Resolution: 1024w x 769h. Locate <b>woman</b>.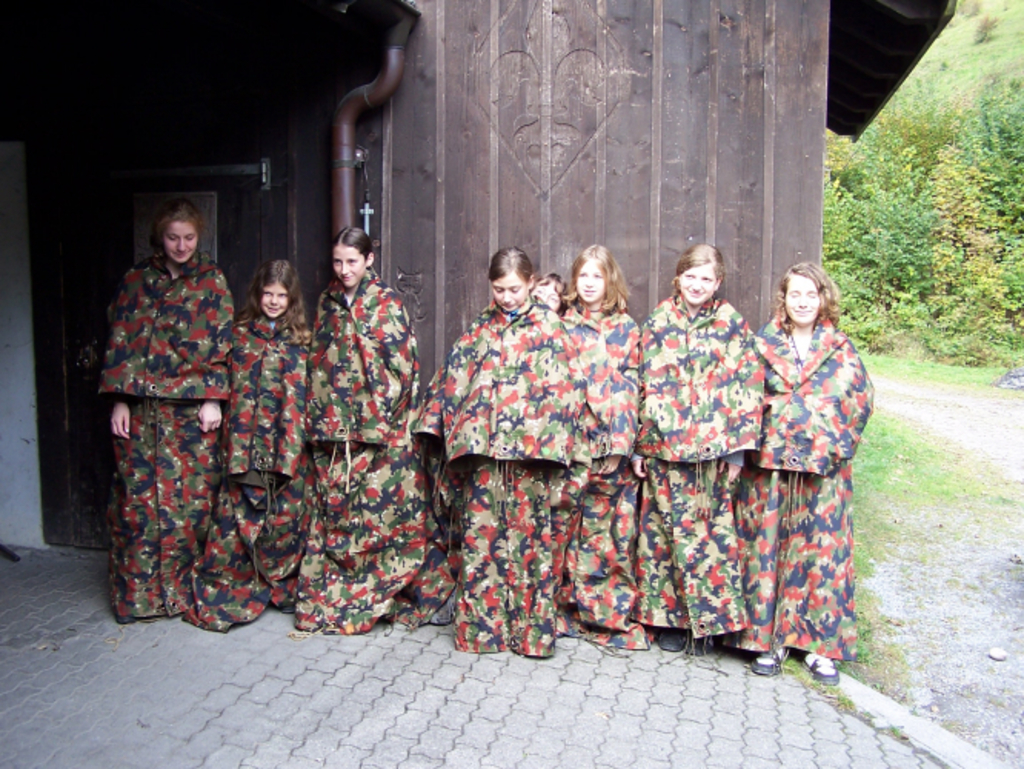
409:243:575:661.
